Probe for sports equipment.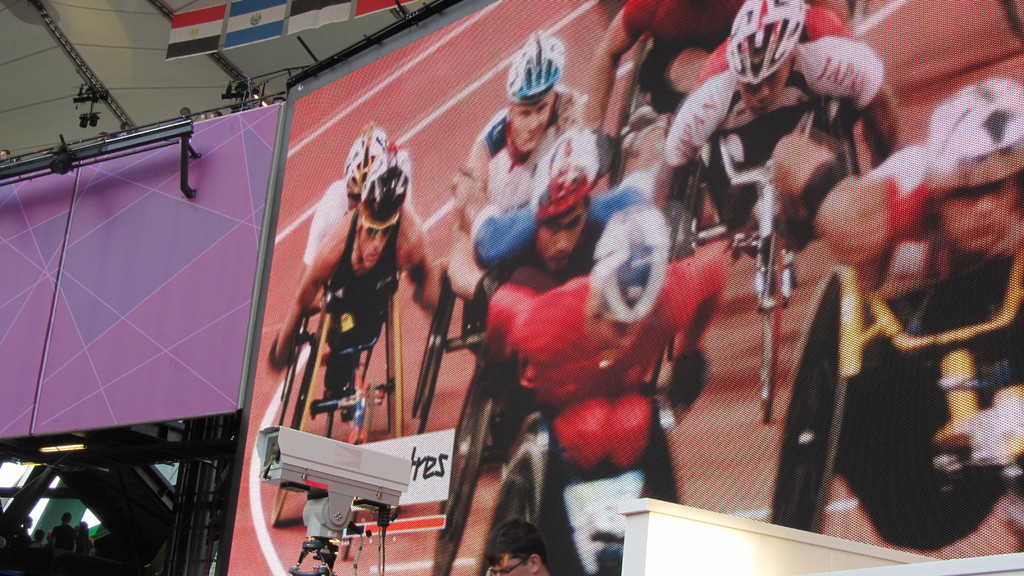
Probe result: x1=501 y1=31 x2=569 y2=99.
